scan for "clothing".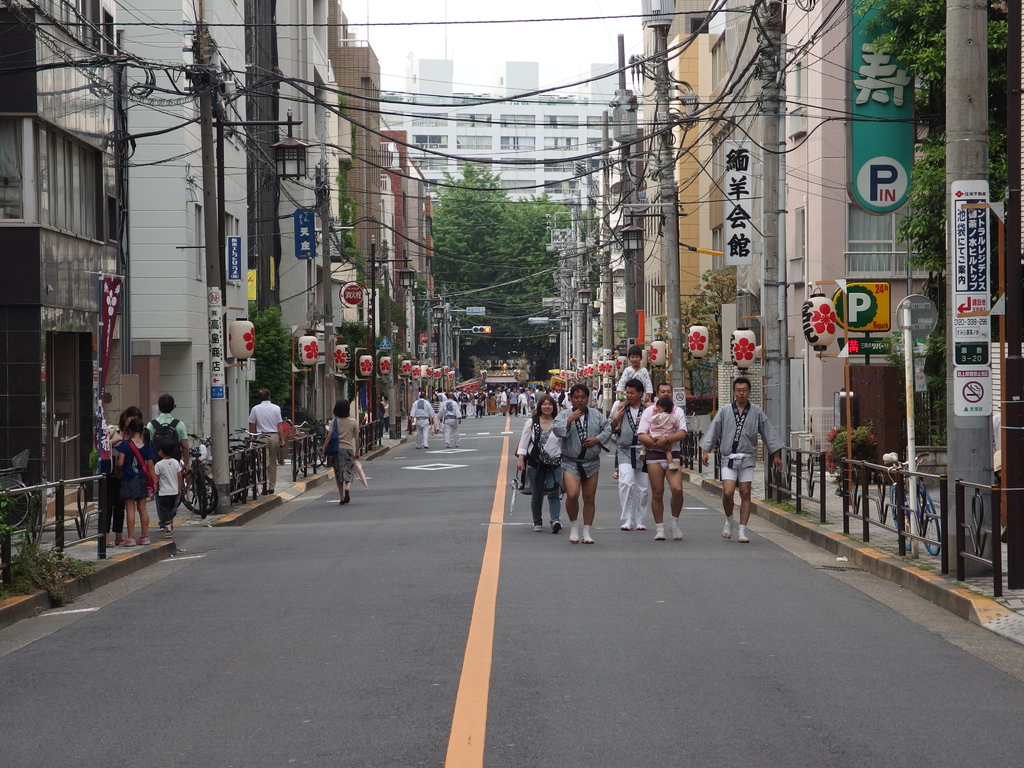
Scan result: x1=246, y1=397, x2=288, y2=494.
